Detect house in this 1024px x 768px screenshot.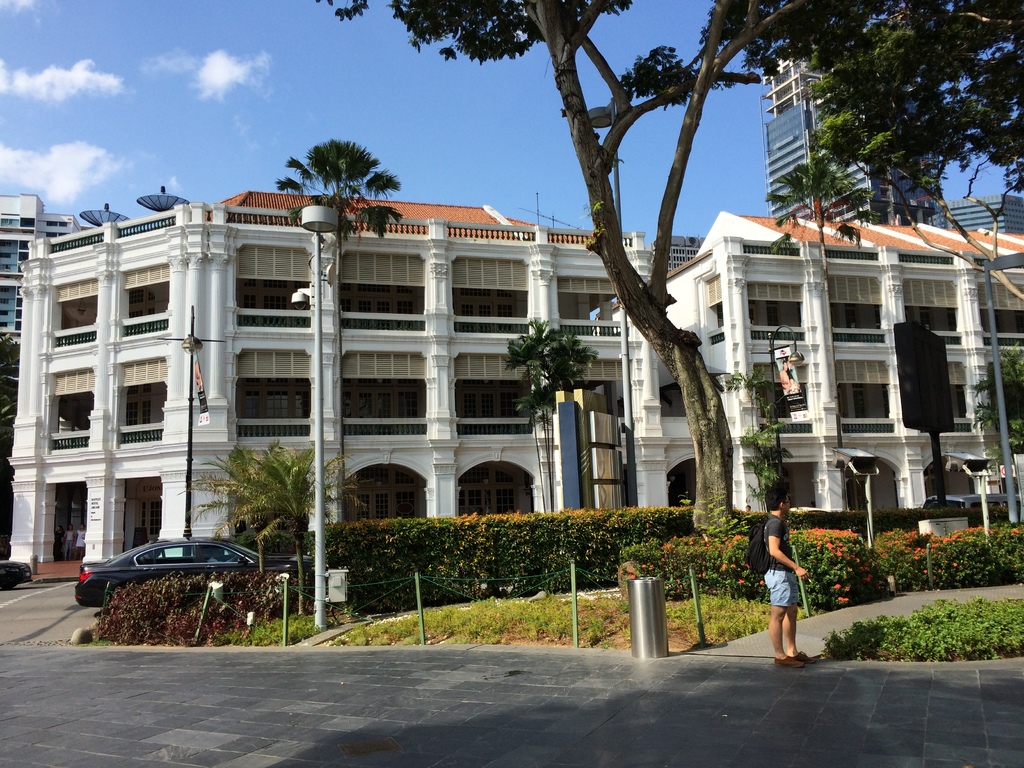
Detection: [x1=199, y1=195, x2=586, y2=563].
